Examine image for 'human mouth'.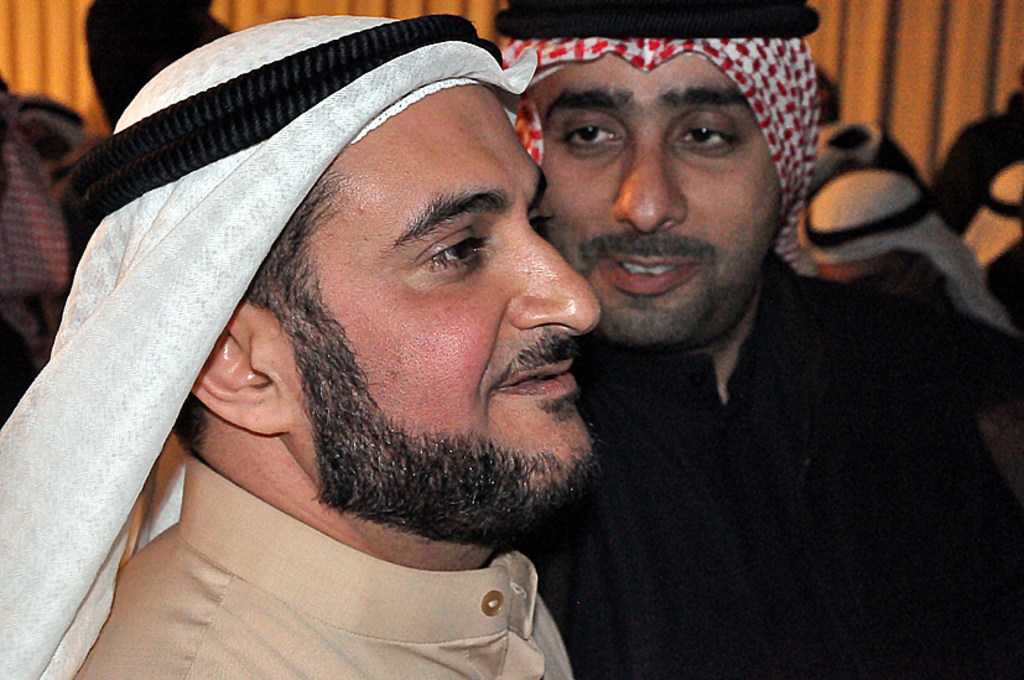
Examination result: left=488, top=342, right=588, bottom=405.
